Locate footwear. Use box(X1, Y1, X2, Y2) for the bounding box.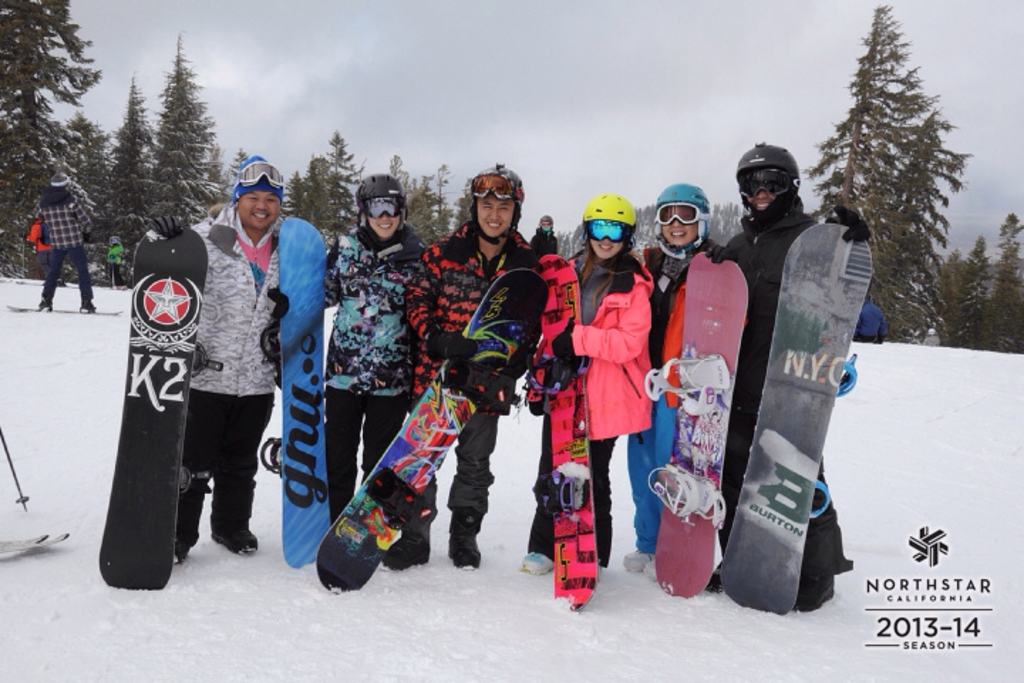
box(218, 524, 255, 552).
